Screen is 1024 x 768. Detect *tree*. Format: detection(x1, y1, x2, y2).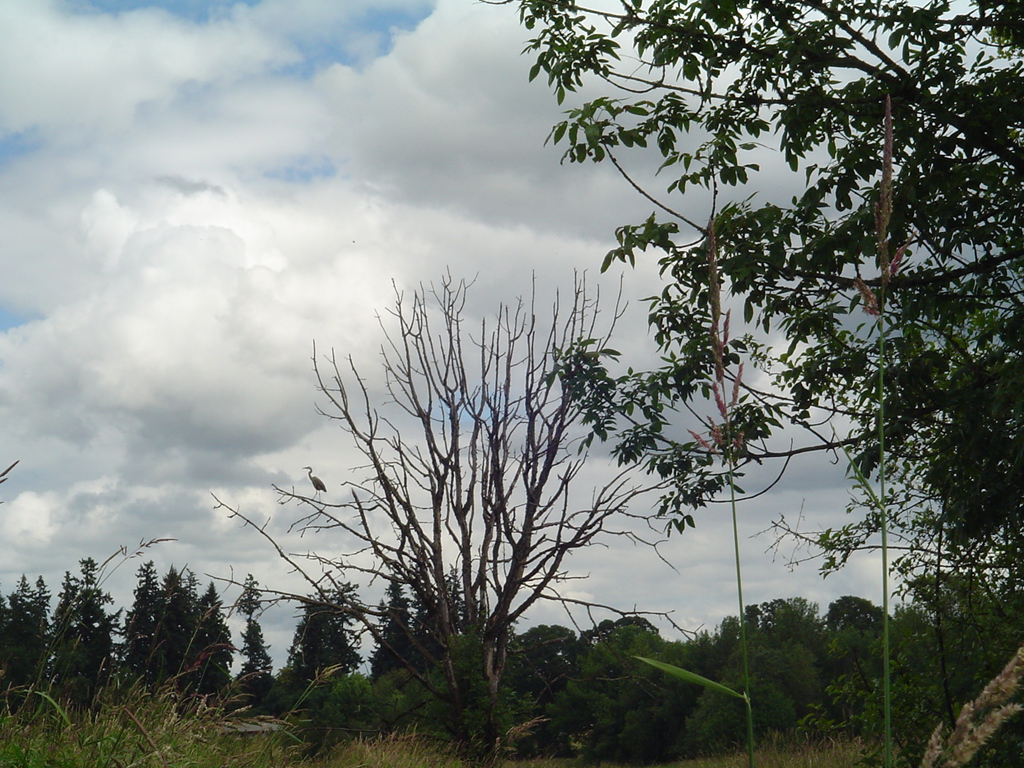
detection(0, 569, 54, 716).
